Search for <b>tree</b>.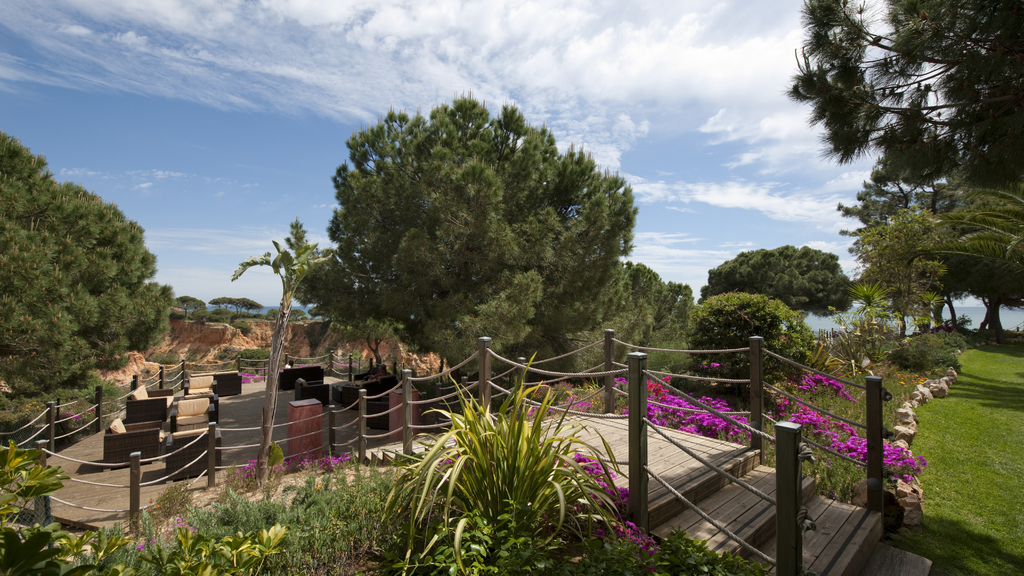
Found at crop(167, 291, 209, 318).
